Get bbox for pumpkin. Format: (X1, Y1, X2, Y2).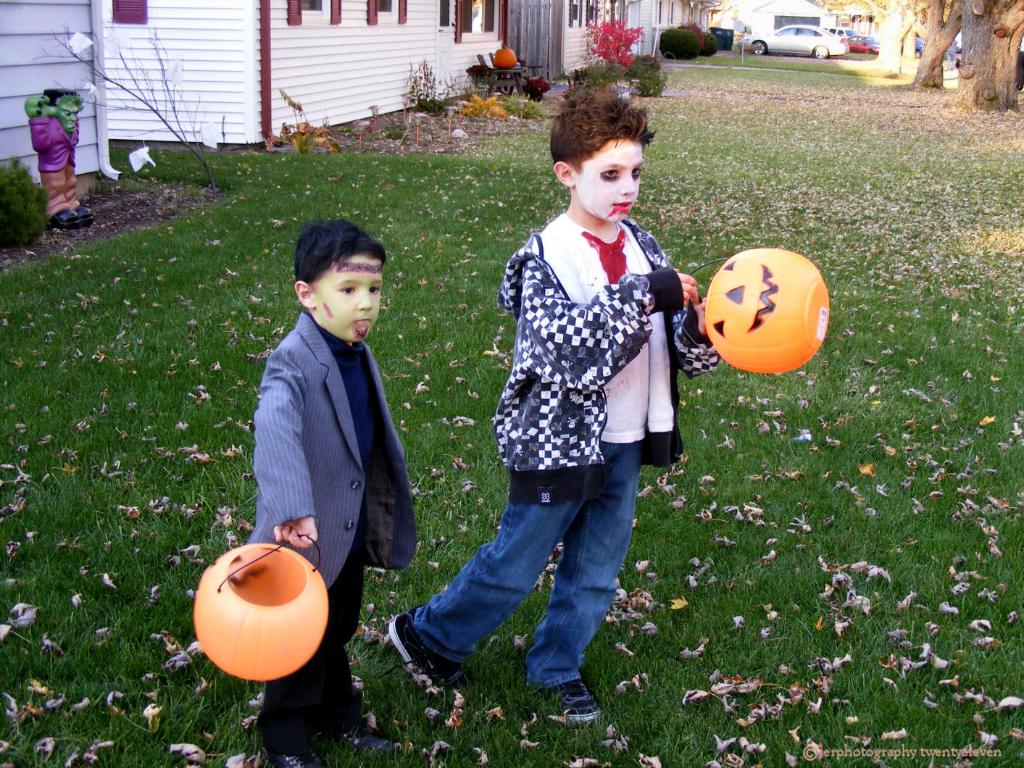
(188, 542, 330, 682).
